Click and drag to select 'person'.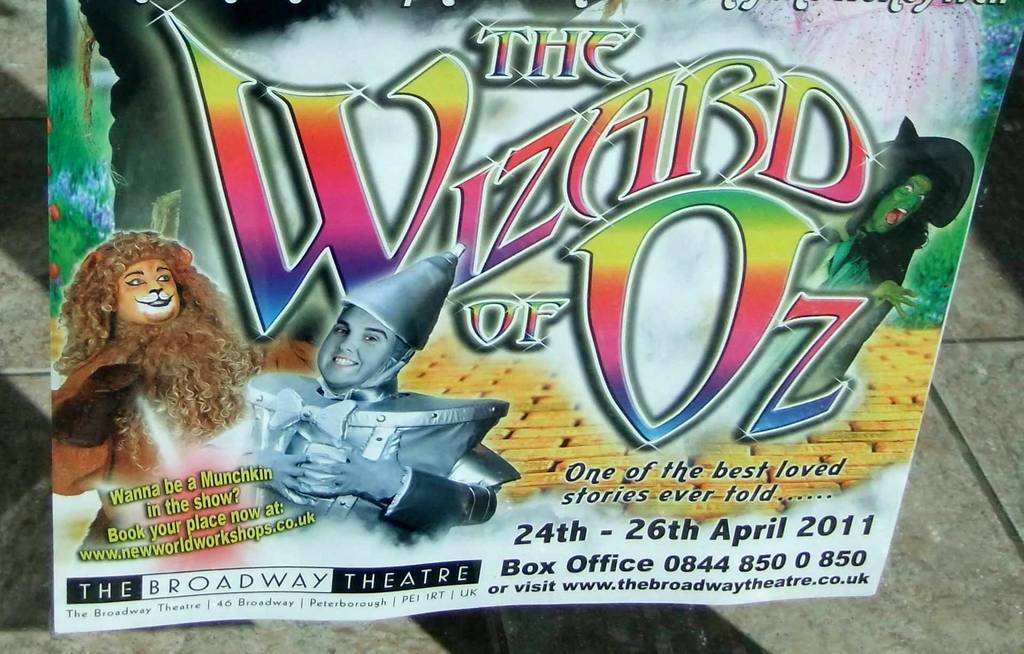
Selection: BBox(796, 116, 975, 397).
